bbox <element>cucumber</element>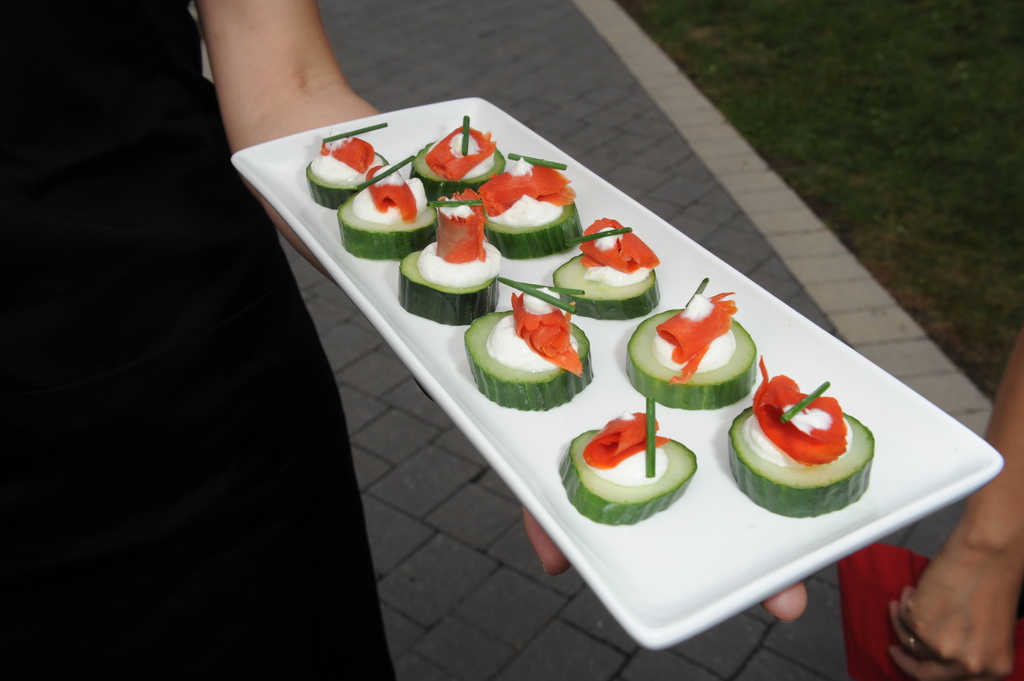
410 139 506 202
